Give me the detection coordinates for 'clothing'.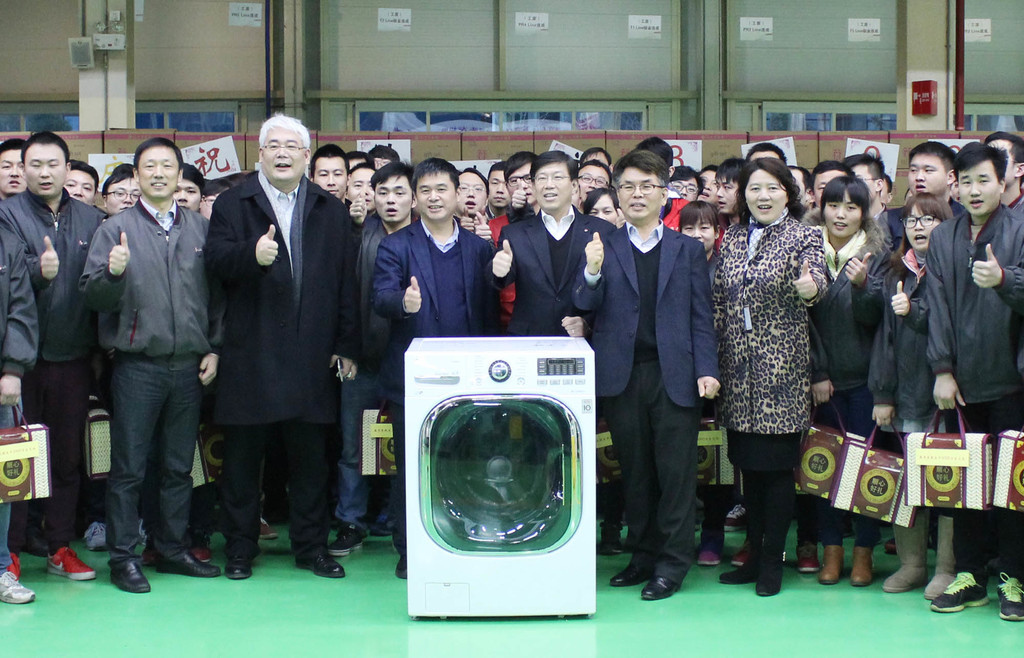
<bbox>867, 248, 950, 575</bbox>.
